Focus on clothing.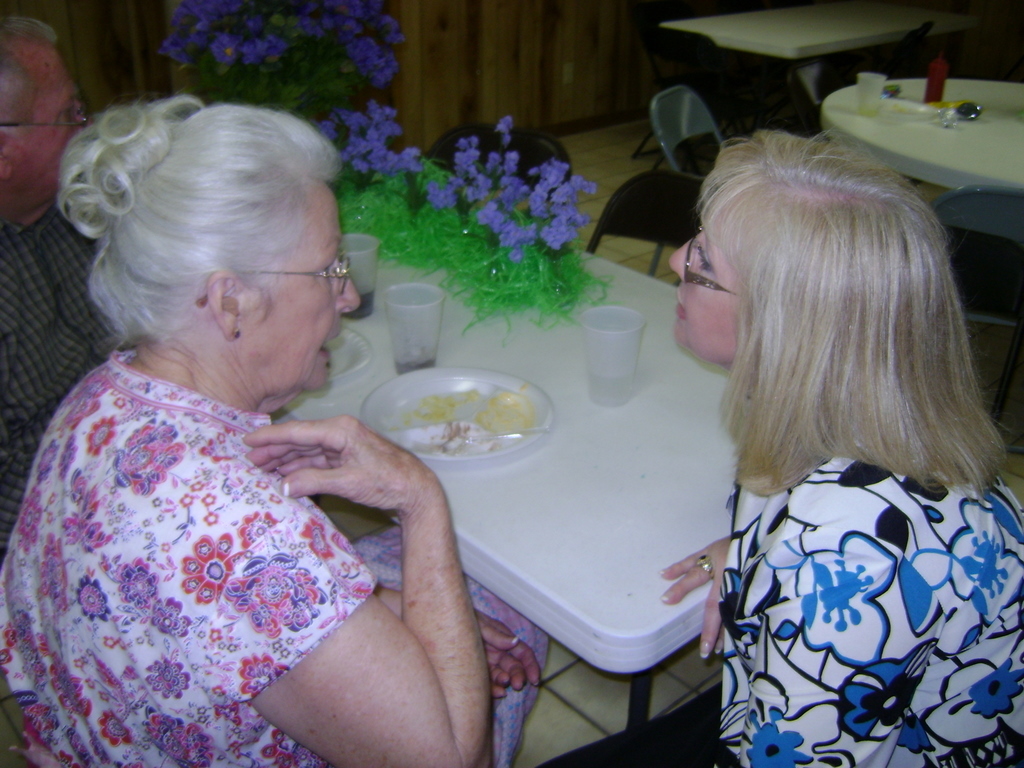
Focused at x1=658 y1=297 x2=1023 y2=738.
